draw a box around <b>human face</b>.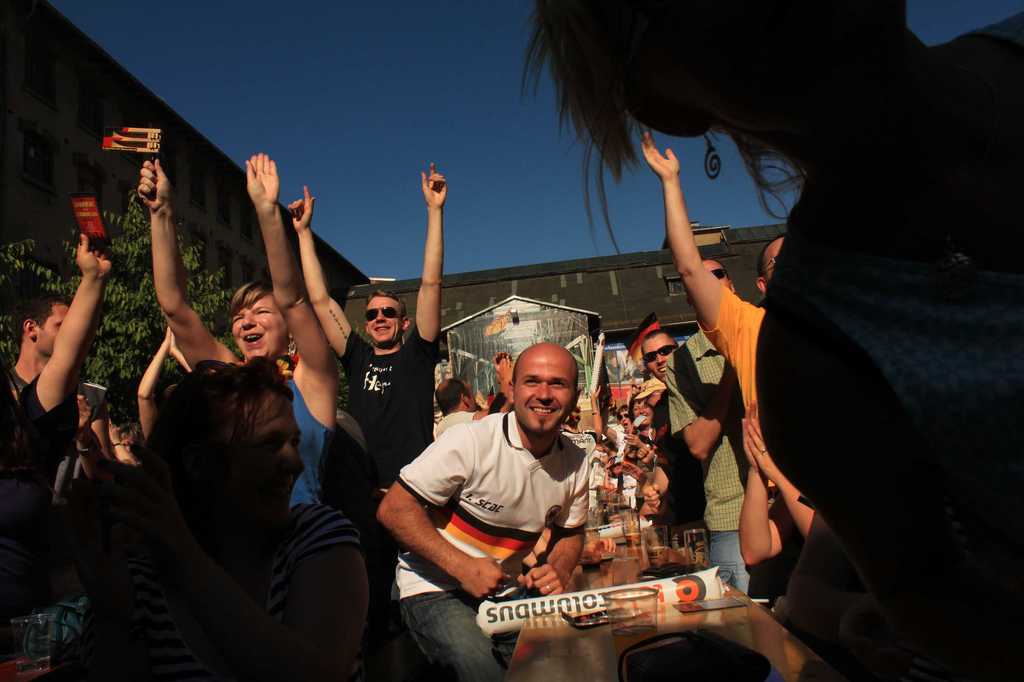
{"left": 765, "top": 245, "right": 781, "bottom": 276}.
